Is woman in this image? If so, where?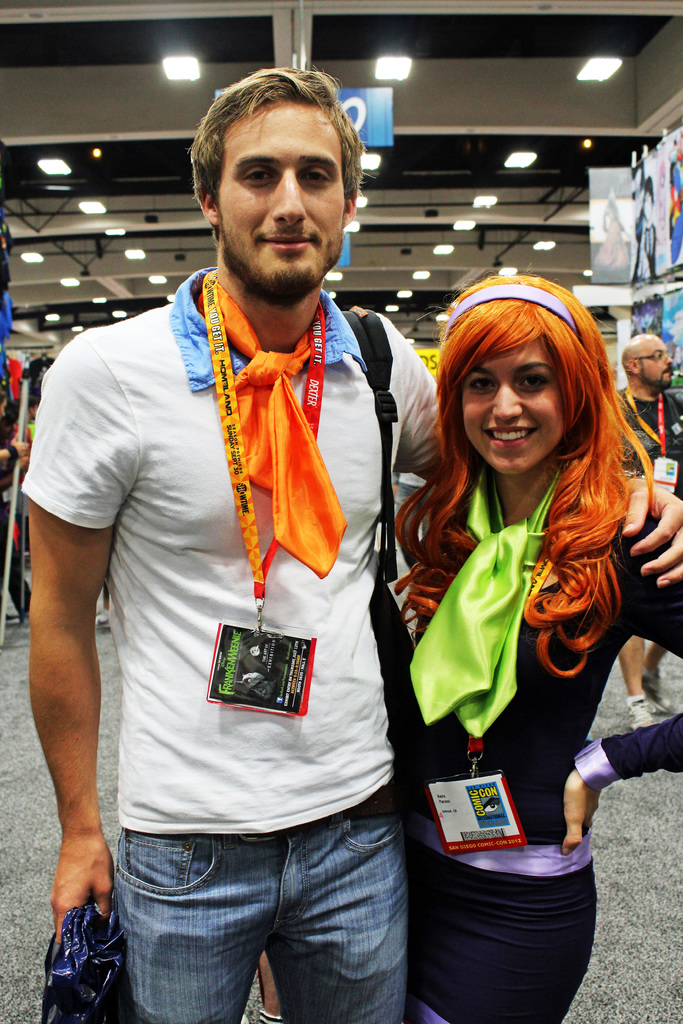
Yes, at bbox(377, 267, 655, 978).
